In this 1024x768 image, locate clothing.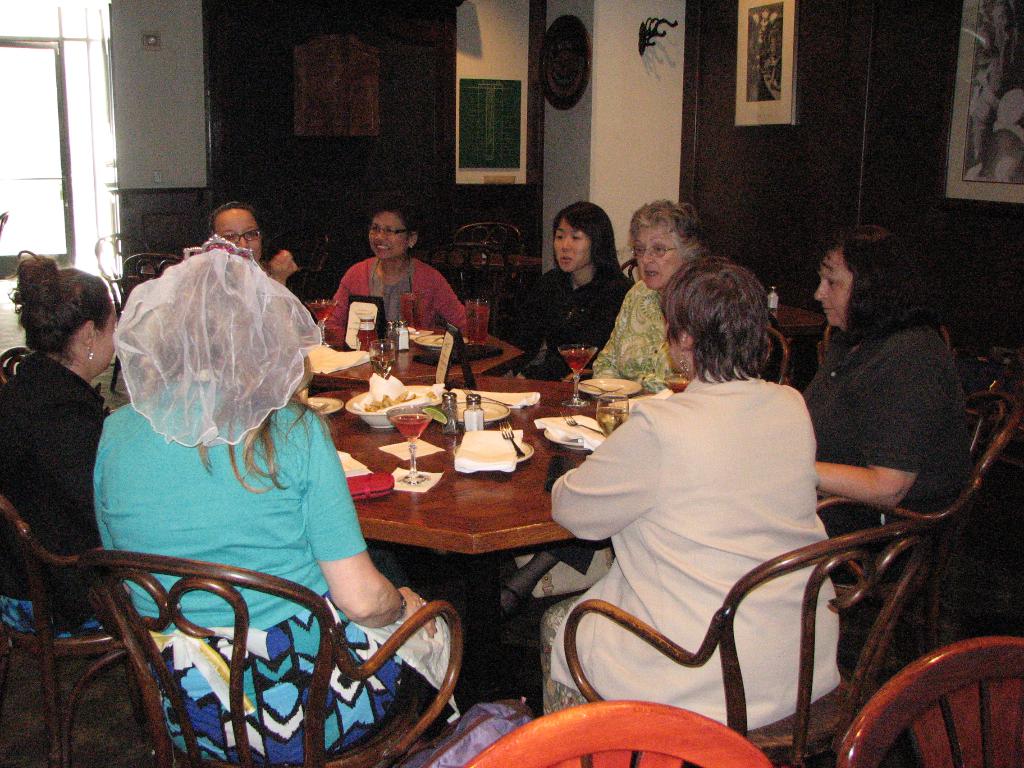
Bounding box: box=[70, 380, 465, 767].
